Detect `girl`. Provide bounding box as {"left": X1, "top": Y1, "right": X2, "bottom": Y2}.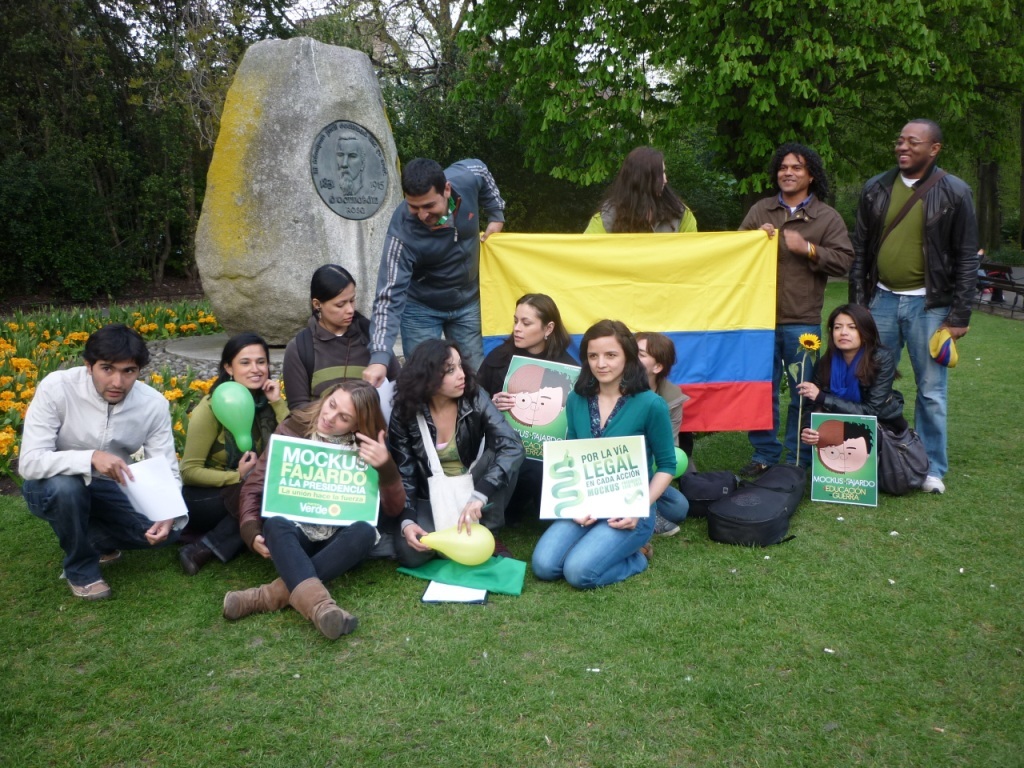
{"left": 530, "top": 315, "right": 680, "bottom": 586}.
